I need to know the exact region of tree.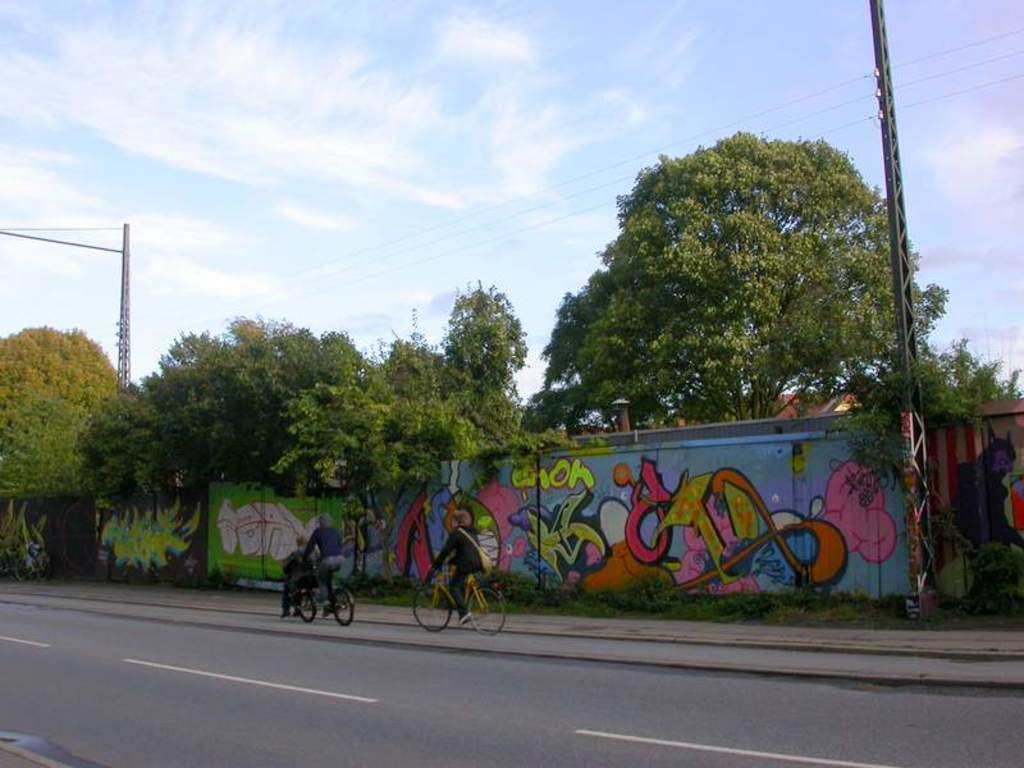
Region: bbox=(518, 265, 675, 435).
